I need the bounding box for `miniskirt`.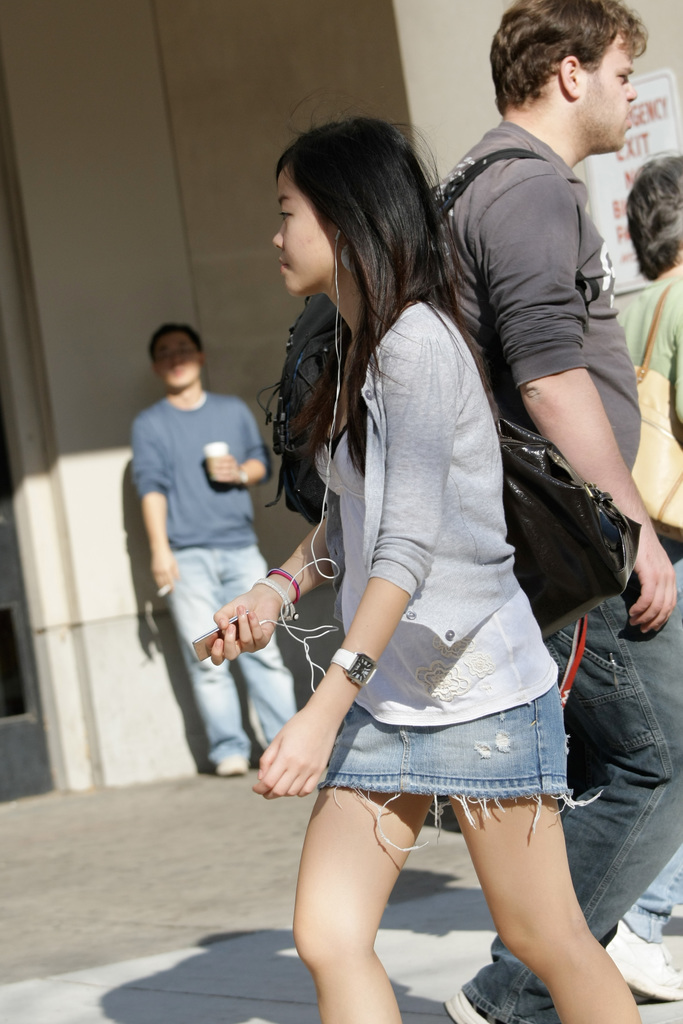
Here it is: 324, 676, 607, 853.
